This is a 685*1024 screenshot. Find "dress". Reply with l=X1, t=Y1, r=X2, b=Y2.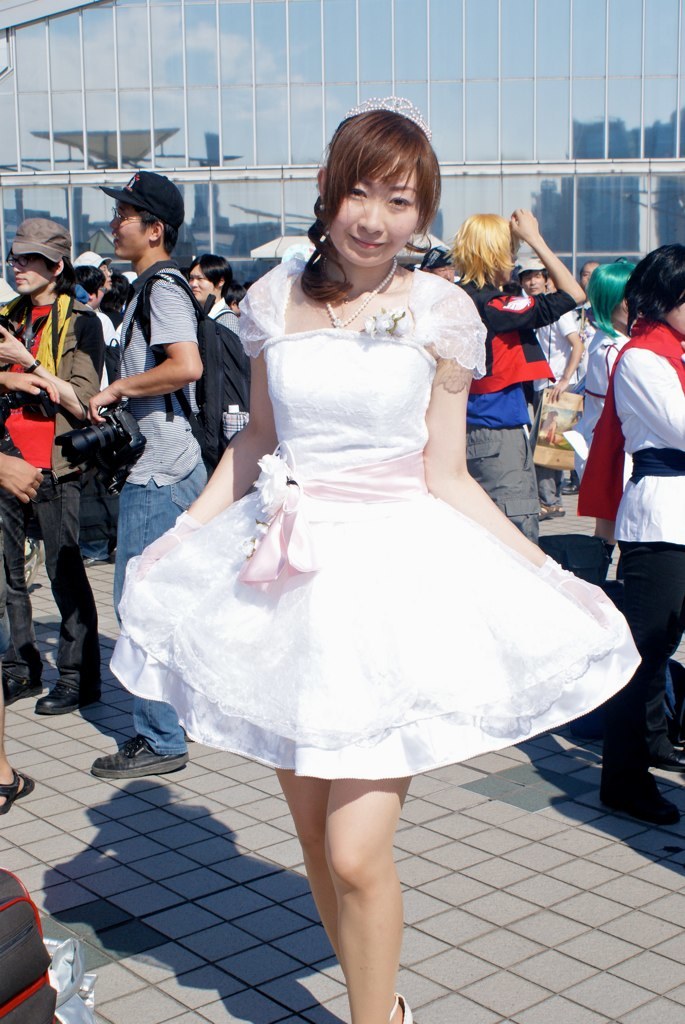
l=78, t=191, r=613, b=759.
